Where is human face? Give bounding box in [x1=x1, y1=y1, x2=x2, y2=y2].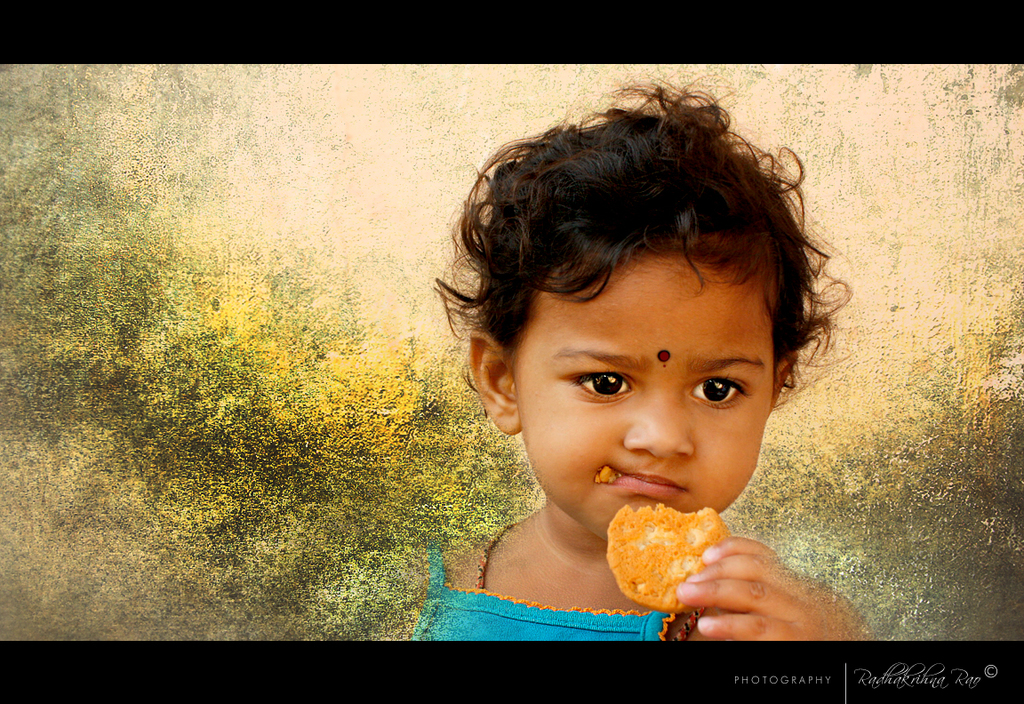
[x1=508, y1=249, x2=780, y2=540].
